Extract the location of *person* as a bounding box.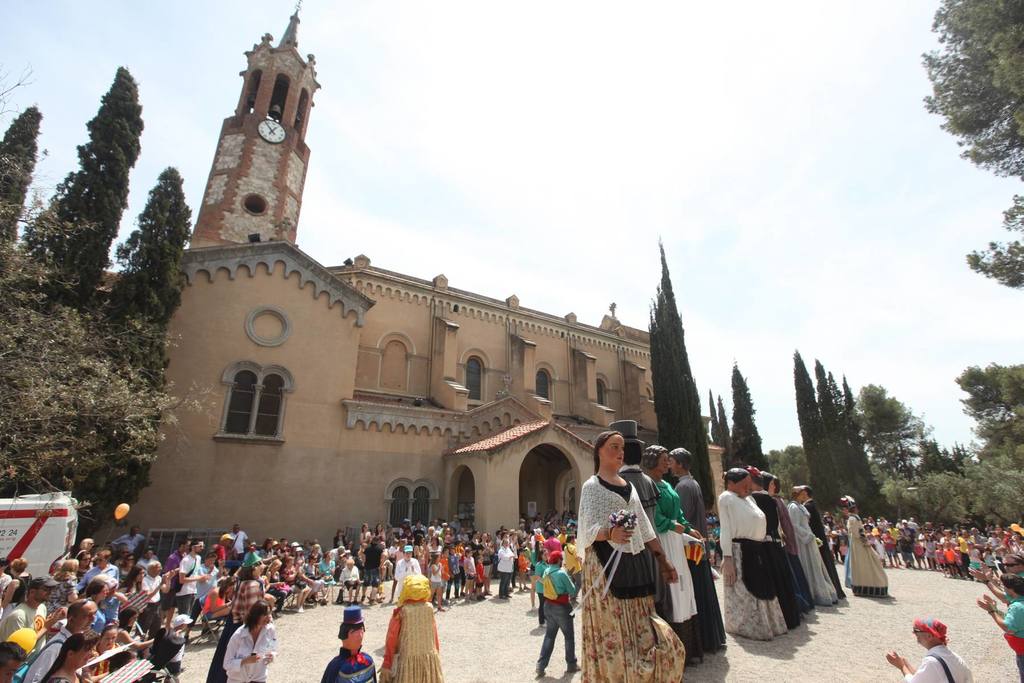
pyautogui.locateOnScreen(322, 605, 377, 682).
